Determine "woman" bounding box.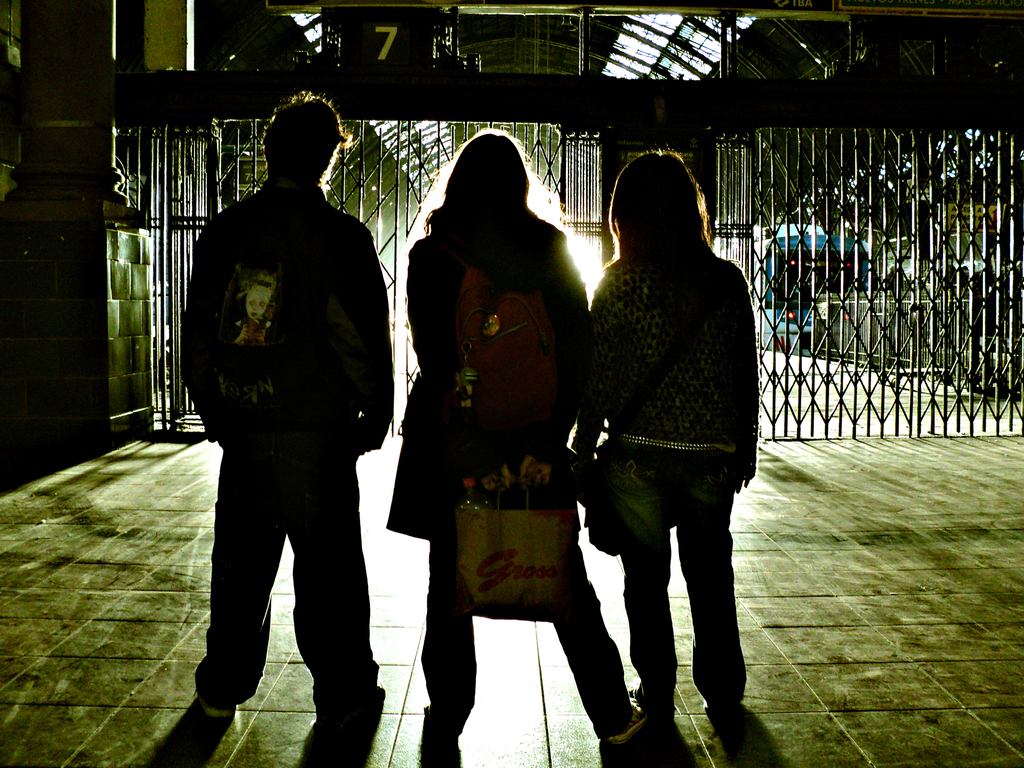
Determined: (x1=385, y1=123, x2=652, y2=736).
